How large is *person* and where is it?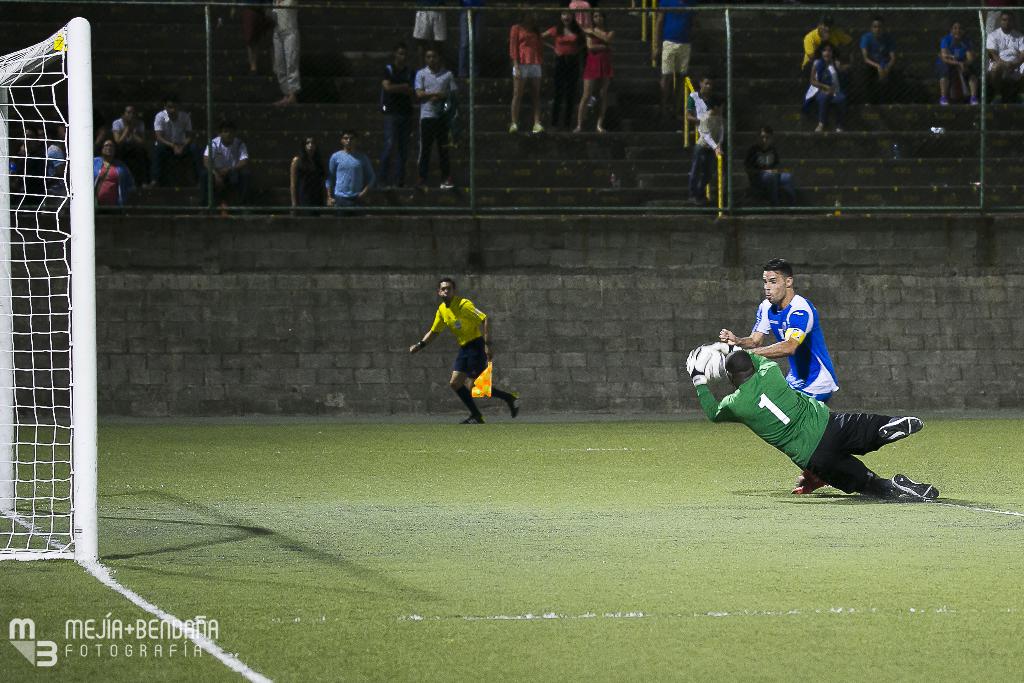
Bounding box: <region>506, 9, 555, 140</region>.
